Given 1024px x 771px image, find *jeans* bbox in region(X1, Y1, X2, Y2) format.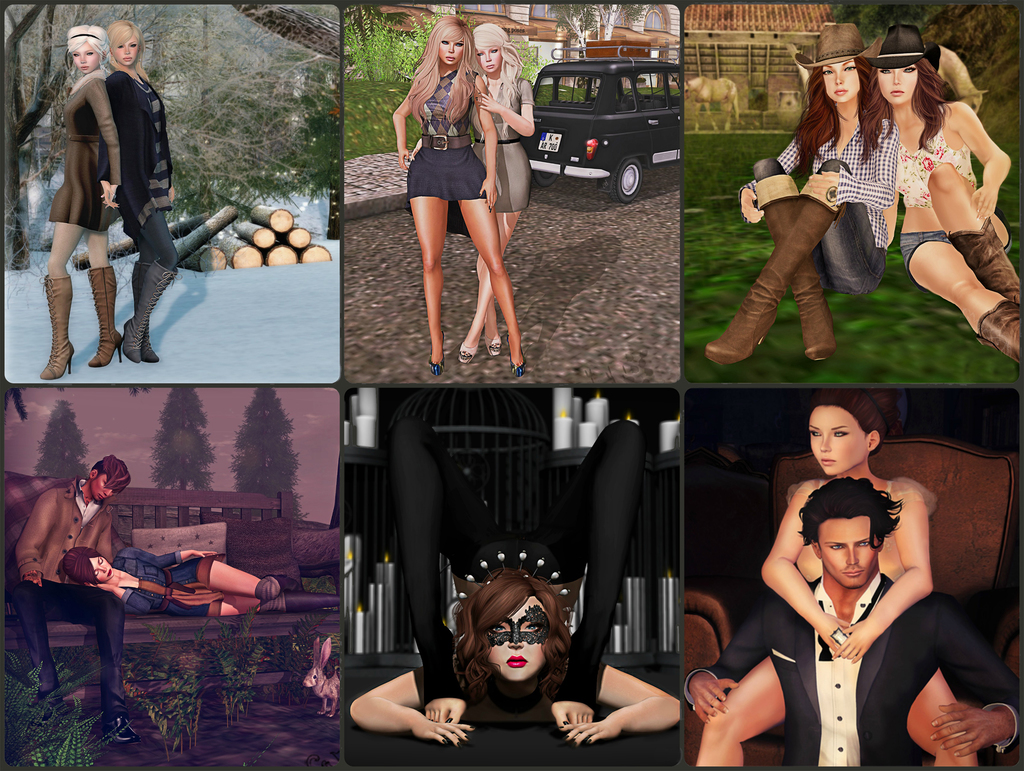
region(127, 211, 180, 353).
